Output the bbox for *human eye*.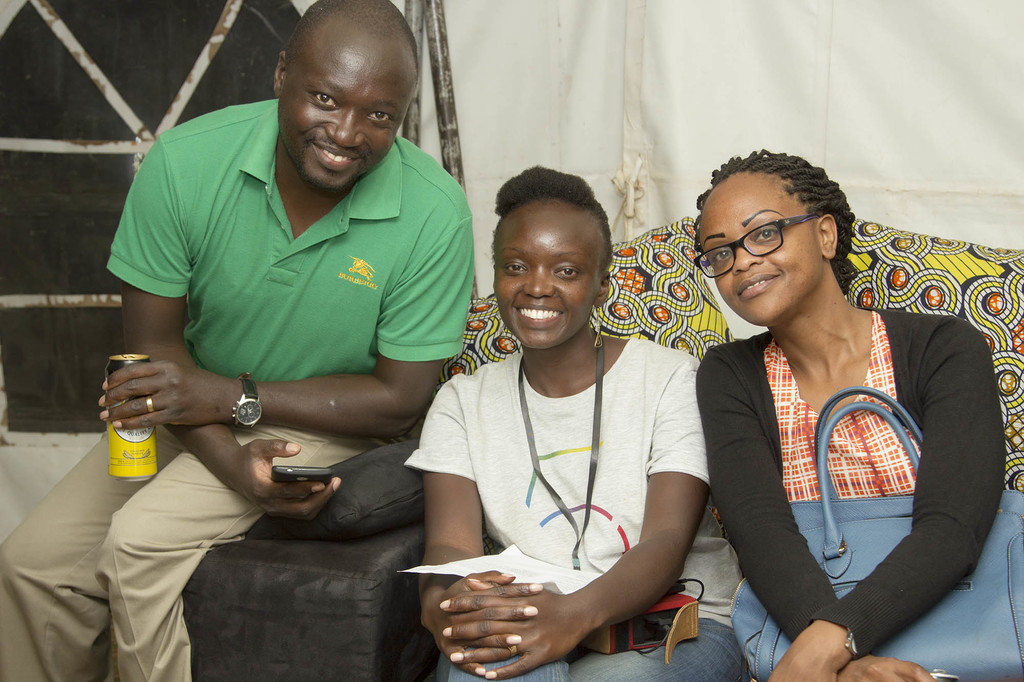
(left=362, top=109, right=396, bottom=125).
